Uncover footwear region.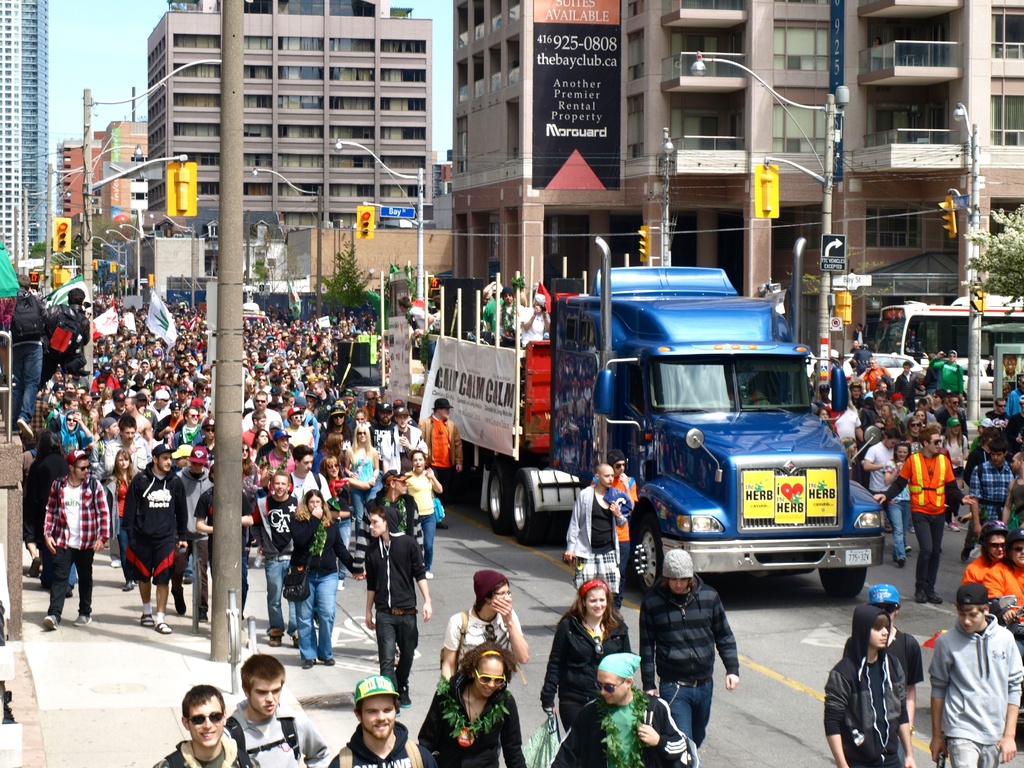
Uncovered: (left=40, top=615, right=58, bottom=632).
